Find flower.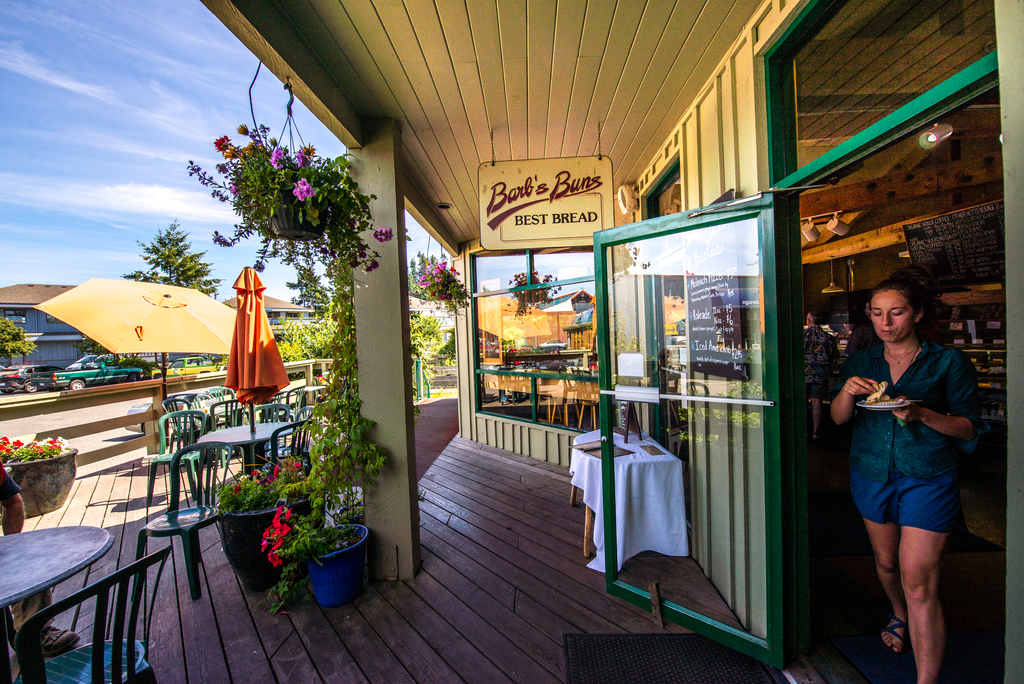
[left=292, top=177, right=310, bottom=200].
